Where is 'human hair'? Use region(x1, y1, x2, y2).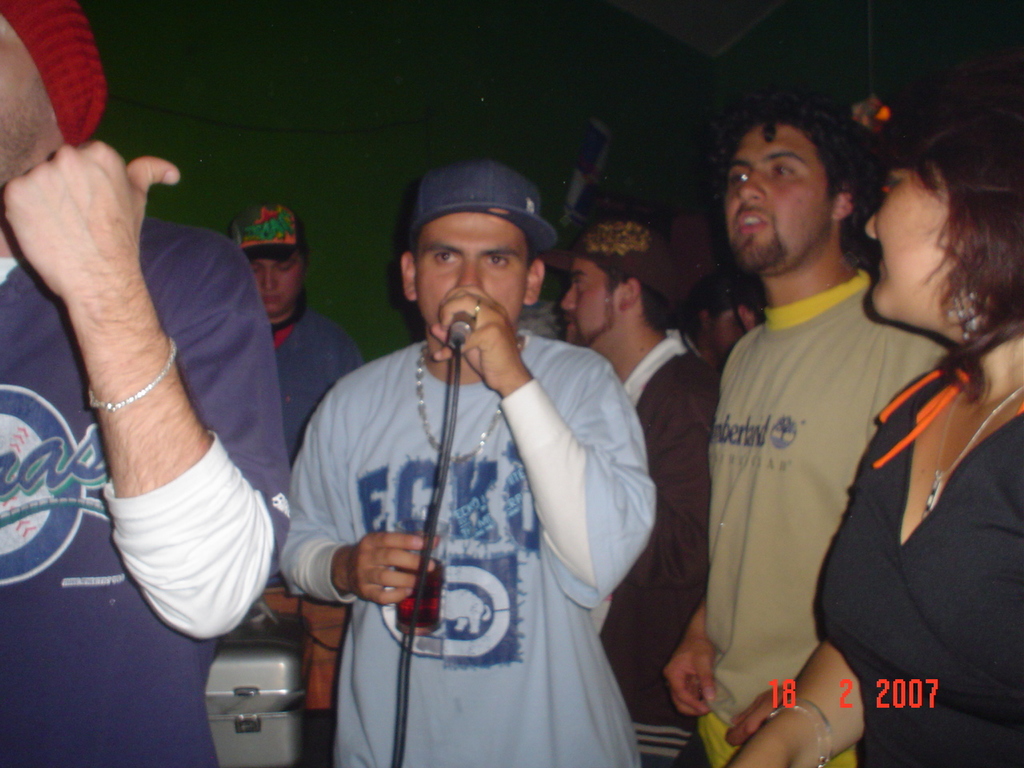
region(599, 259, 681, 333).
